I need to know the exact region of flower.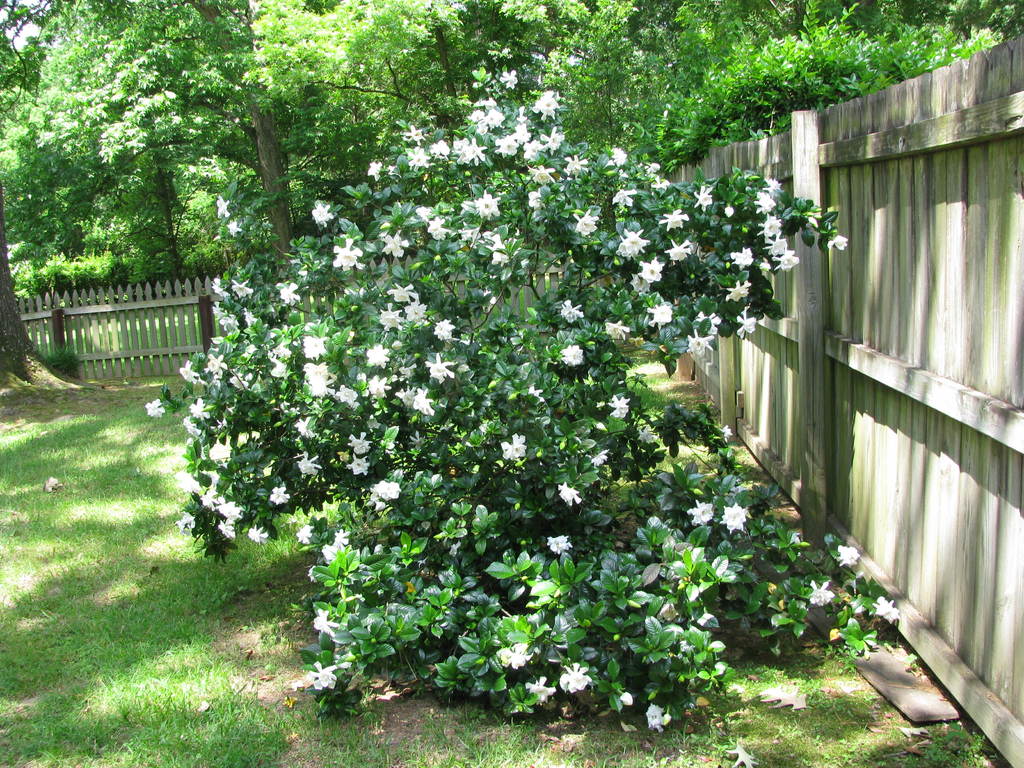
Region: BBox(331, 234, 367, 273).
